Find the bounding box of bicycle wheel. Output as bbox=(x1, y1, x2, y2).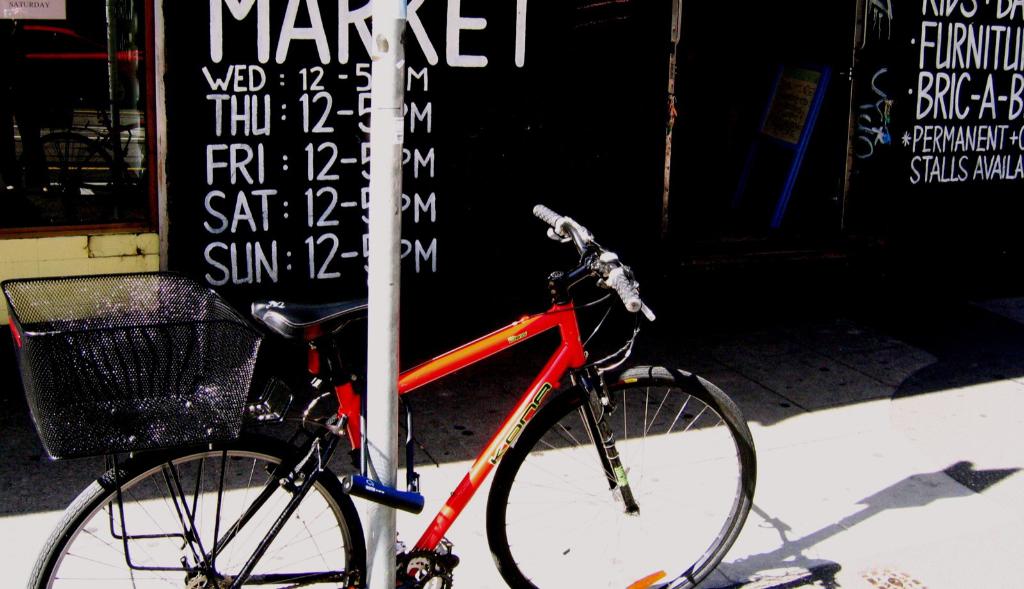
bbox=(25, 443, 364, 588).
